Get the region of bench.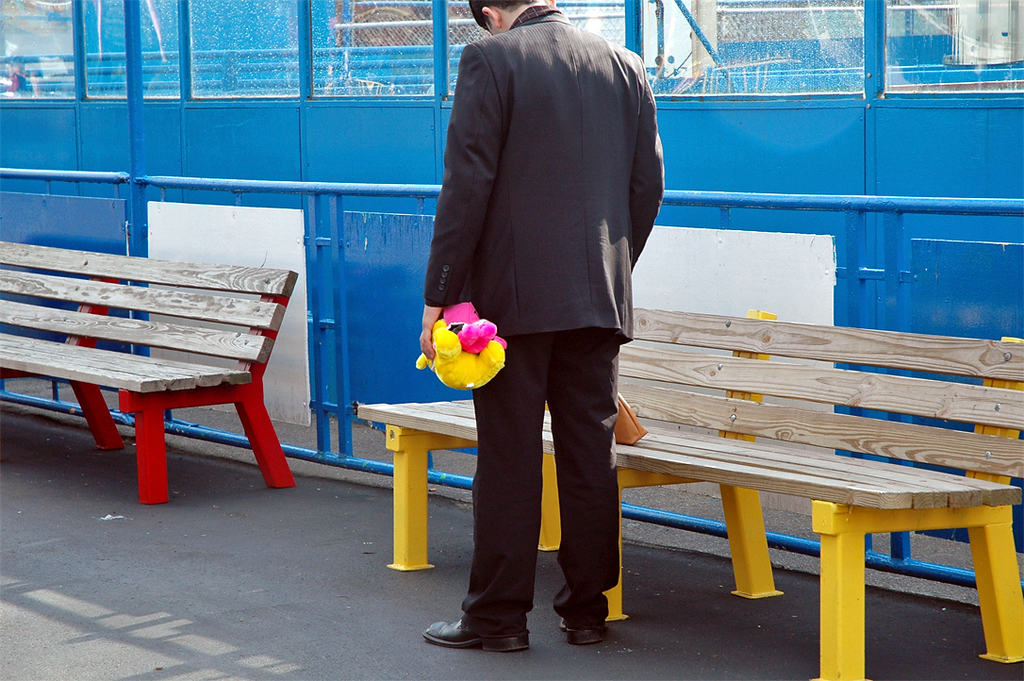
(17, 246, 318, 512).
